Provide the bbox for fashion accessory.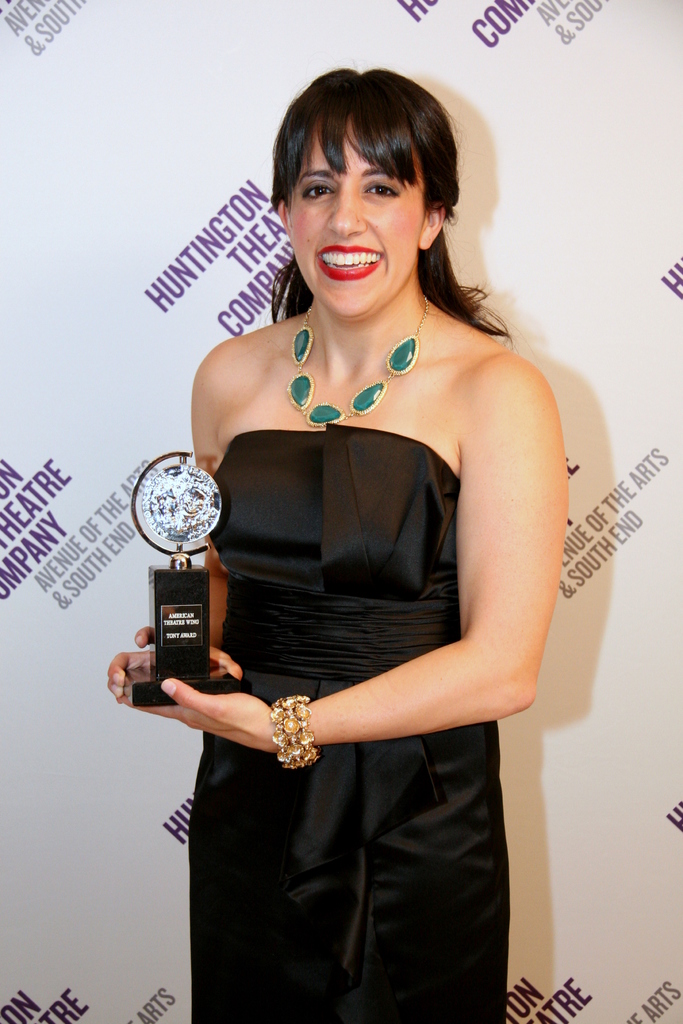
select_region(287, 295, 431, 431).
